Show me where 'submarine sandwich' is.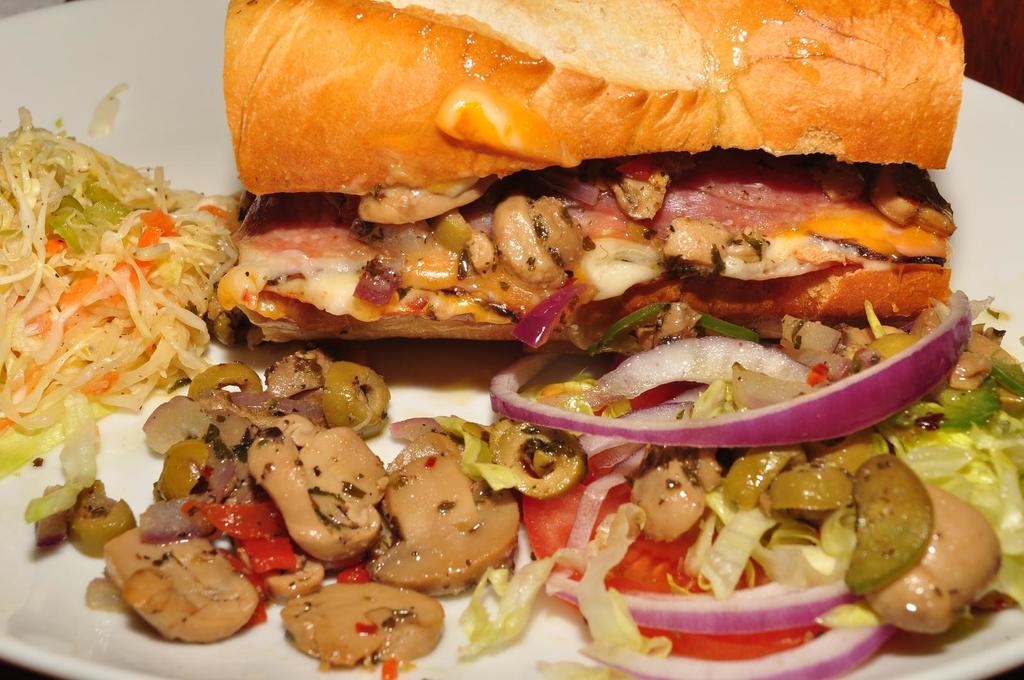
'submarine sandwich' is at [x1=214, y1=0, x2=966, y2=352].
